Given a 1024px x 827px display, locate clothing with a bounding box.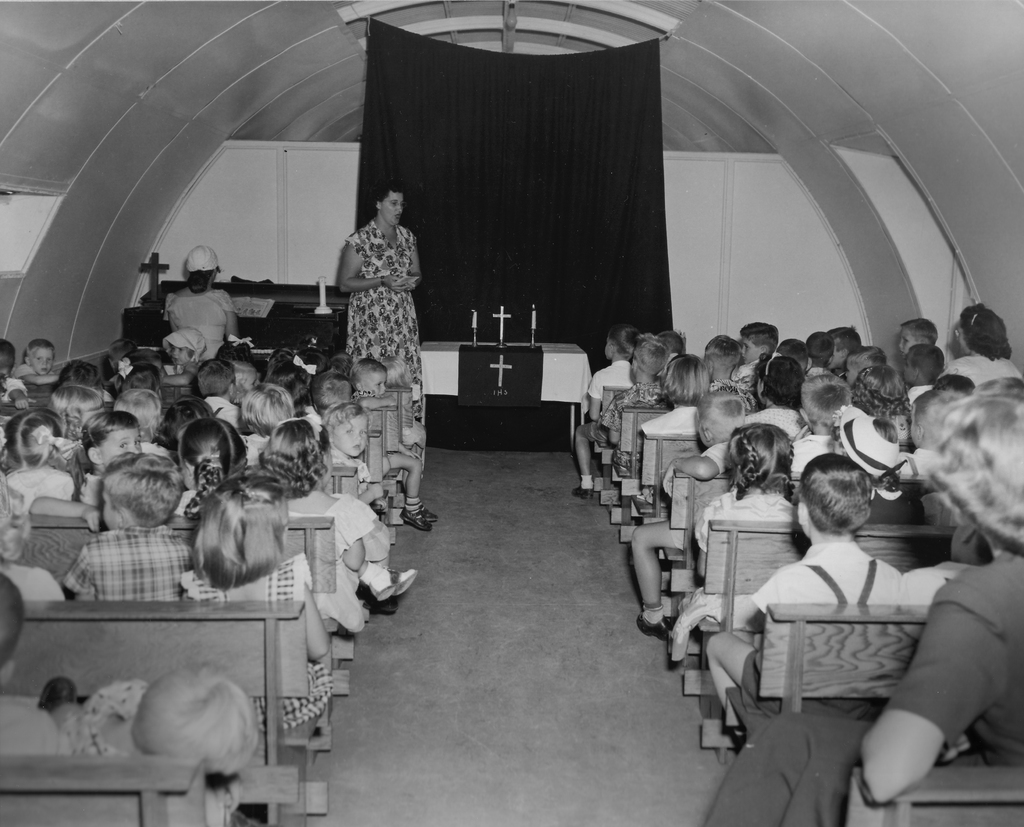
Located: detection(0, 372, 31, 399).
